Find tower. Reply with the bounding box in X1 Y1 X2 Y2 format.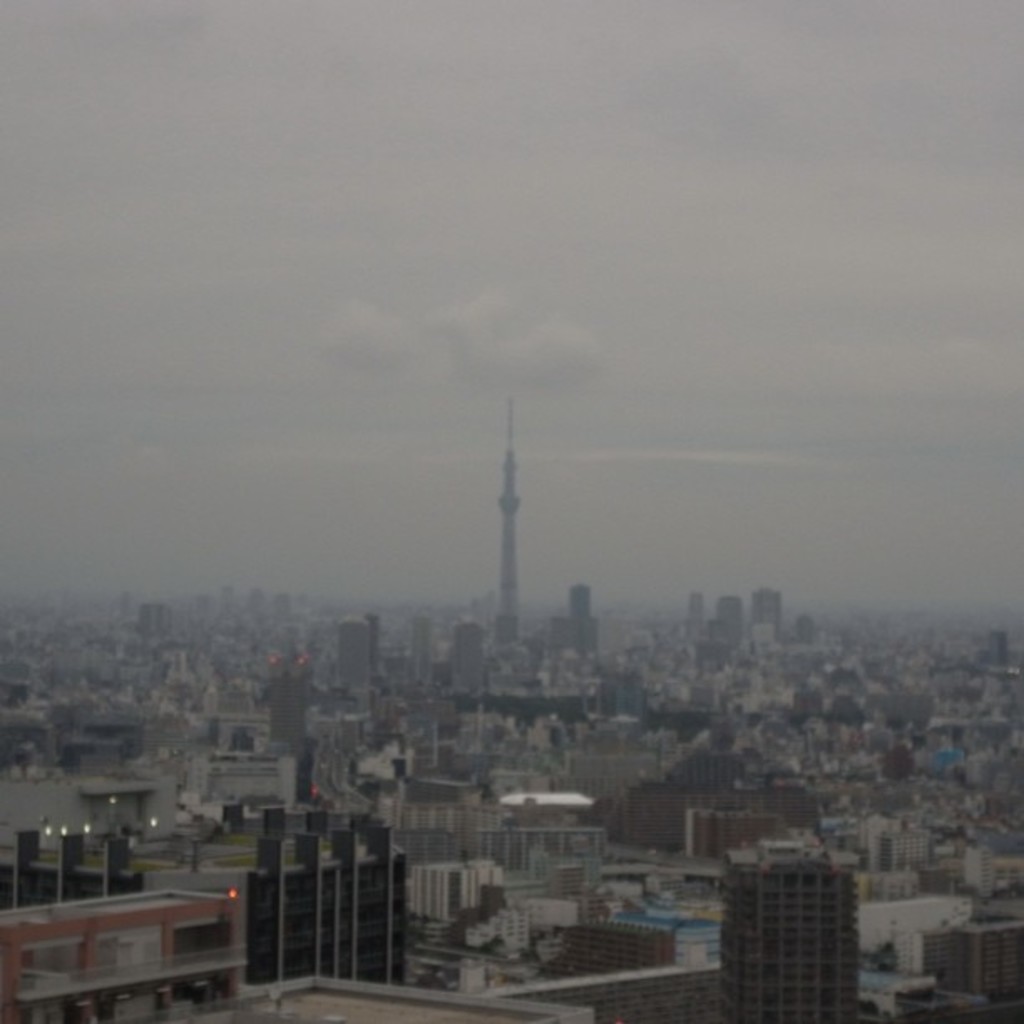
492 405 512 643.
